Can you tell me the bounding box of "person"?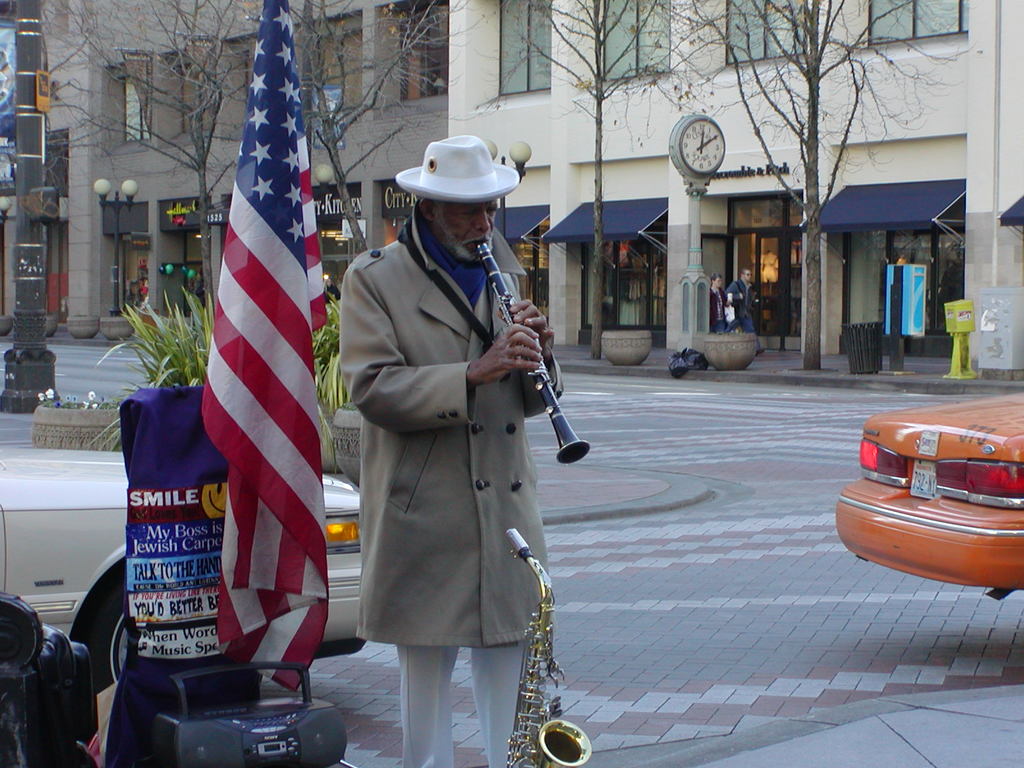
detection(323, 148, 569, 732).
